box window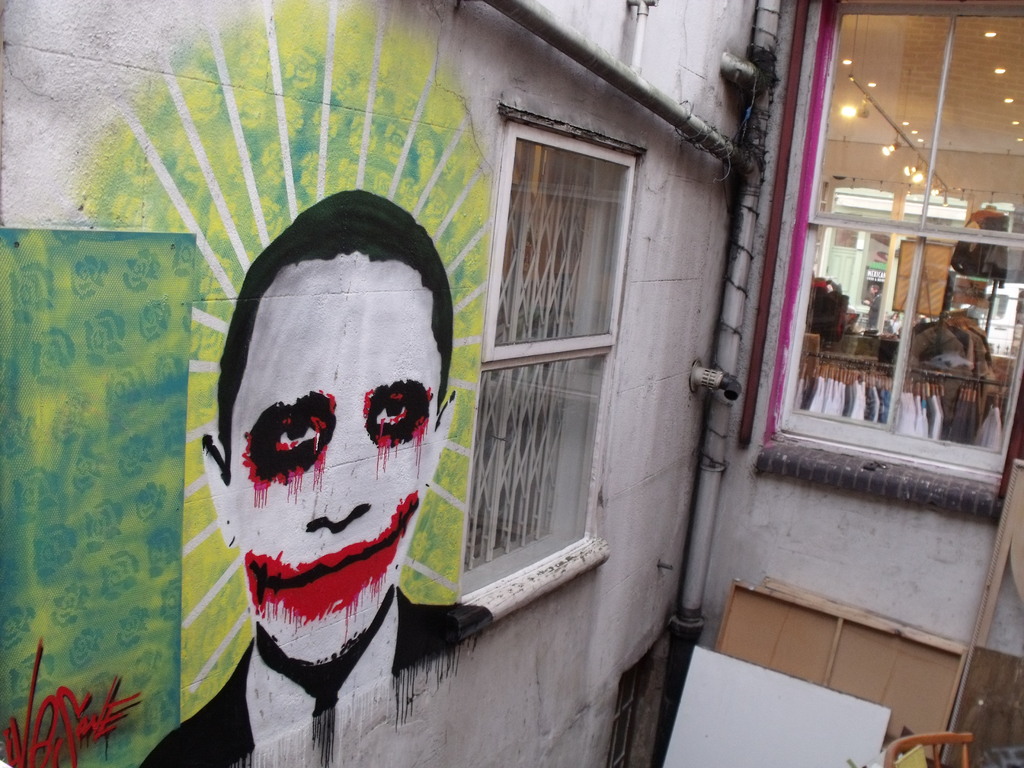
detection(461, 102, 650, 636)
